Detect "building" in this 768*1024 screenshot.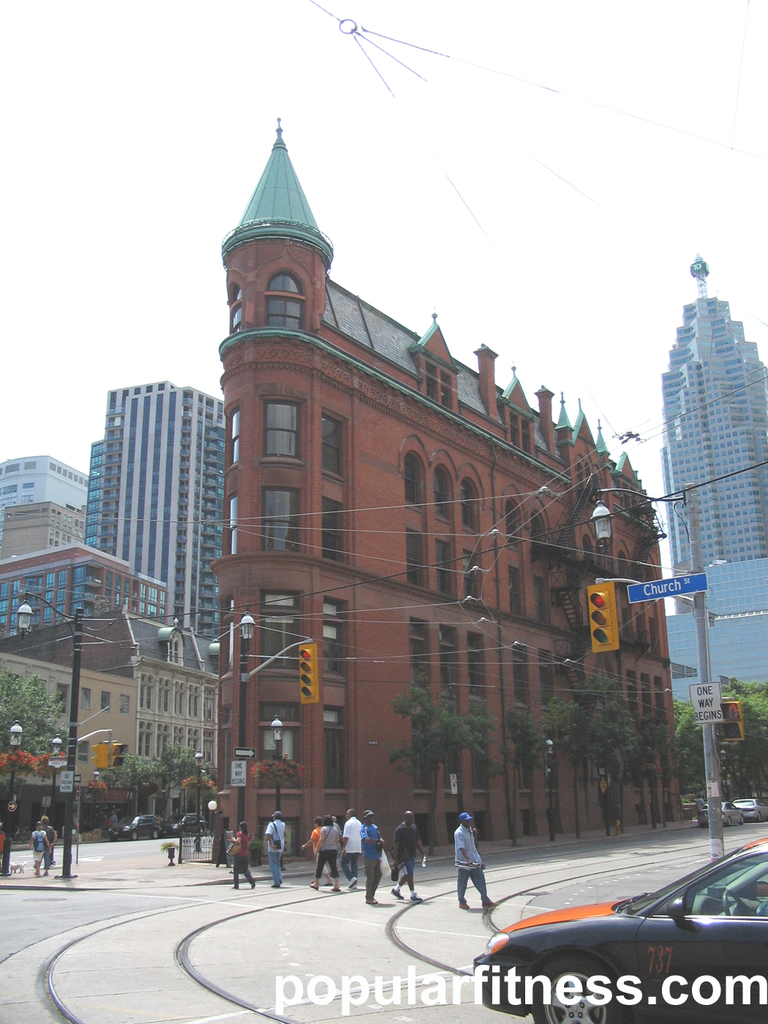
Detection: {"left": 213, "top": 116, "right": 666, "bottom": 873}.
